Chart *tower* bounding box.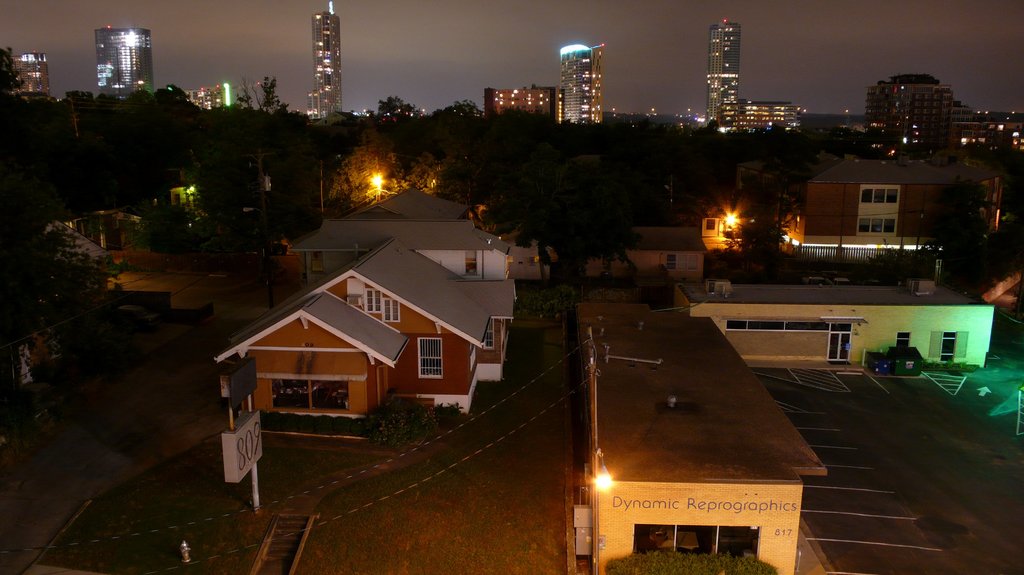
Charted: BBox(286, 5, 346, 110).
